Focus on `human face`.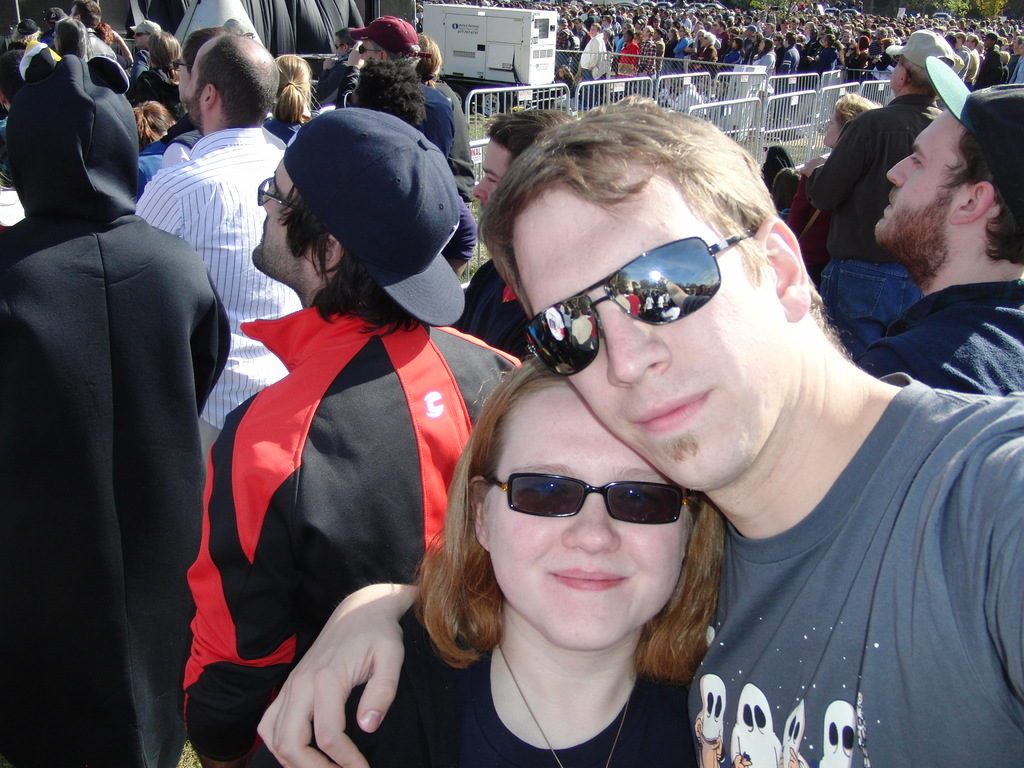
Focused at crop(253, 157, 312, 262).
